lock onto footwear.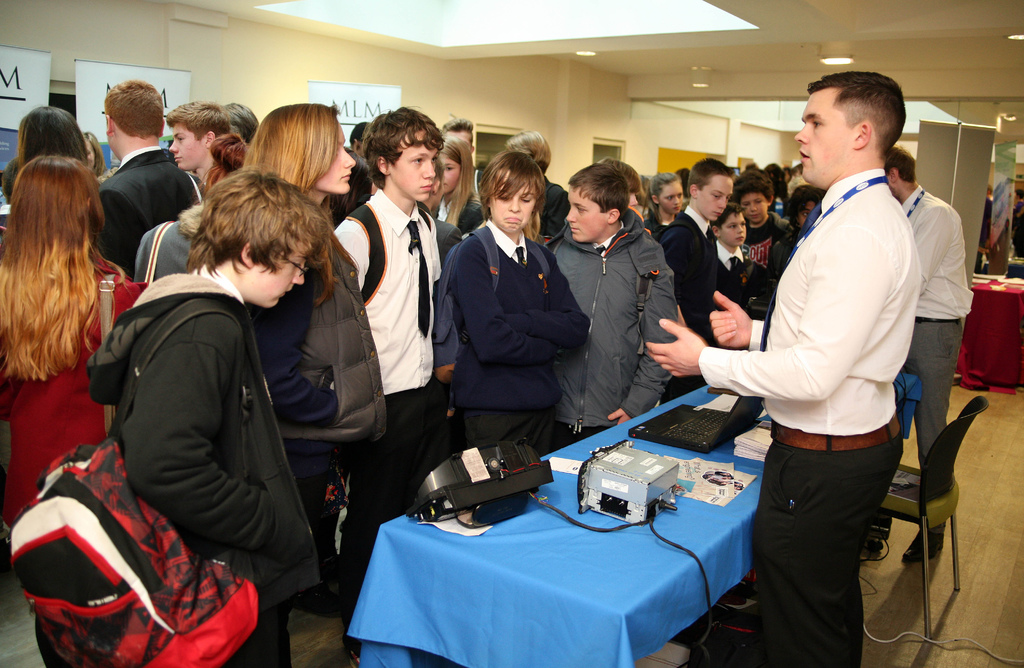
Locked: select_region(901, 528, 943, 565).
